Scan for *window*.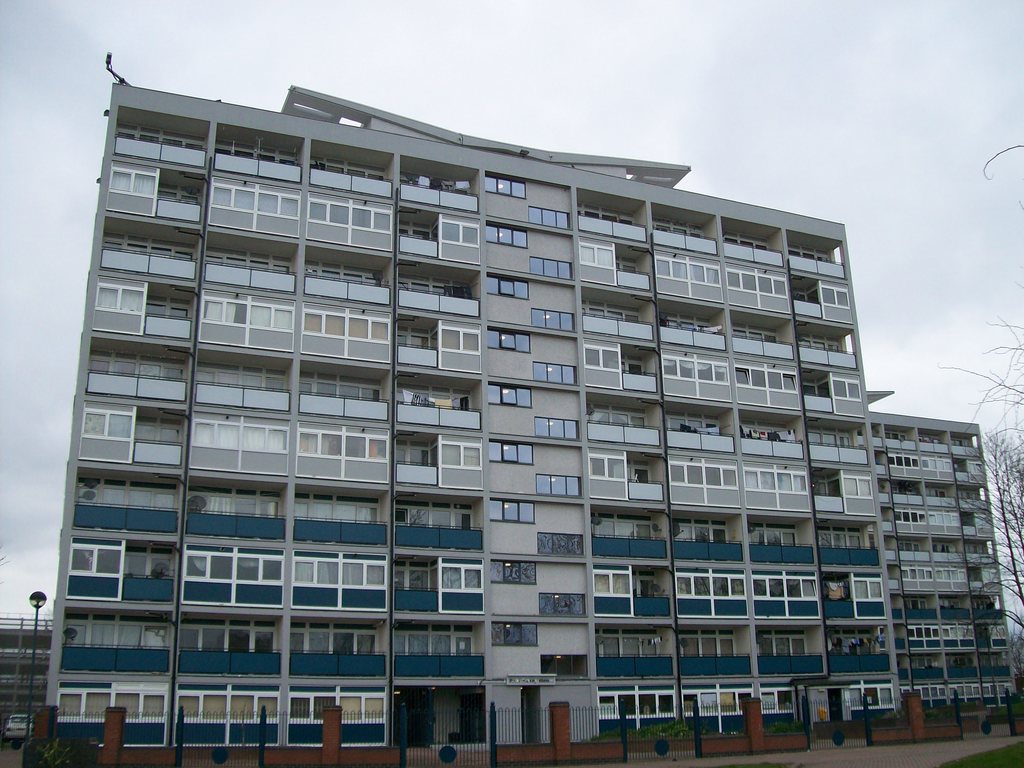
Scan result: (x1=532, y1=305, x2=572, y2=330).
